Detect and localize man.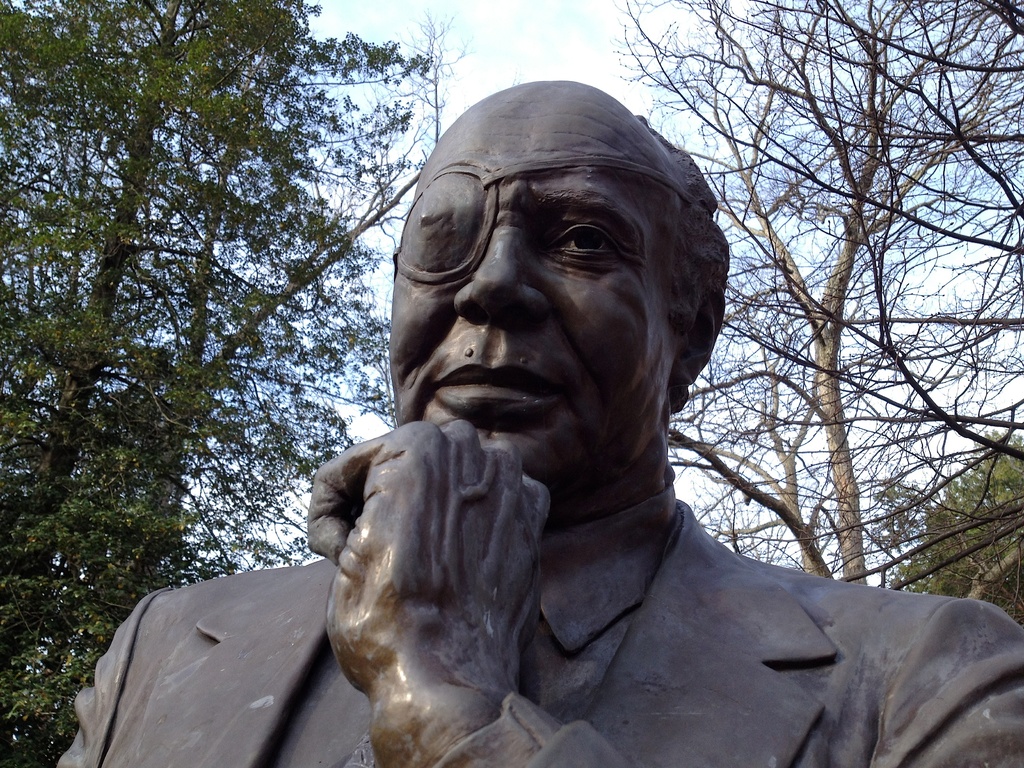
Localized at box=[51, 76, 1023, 767].
